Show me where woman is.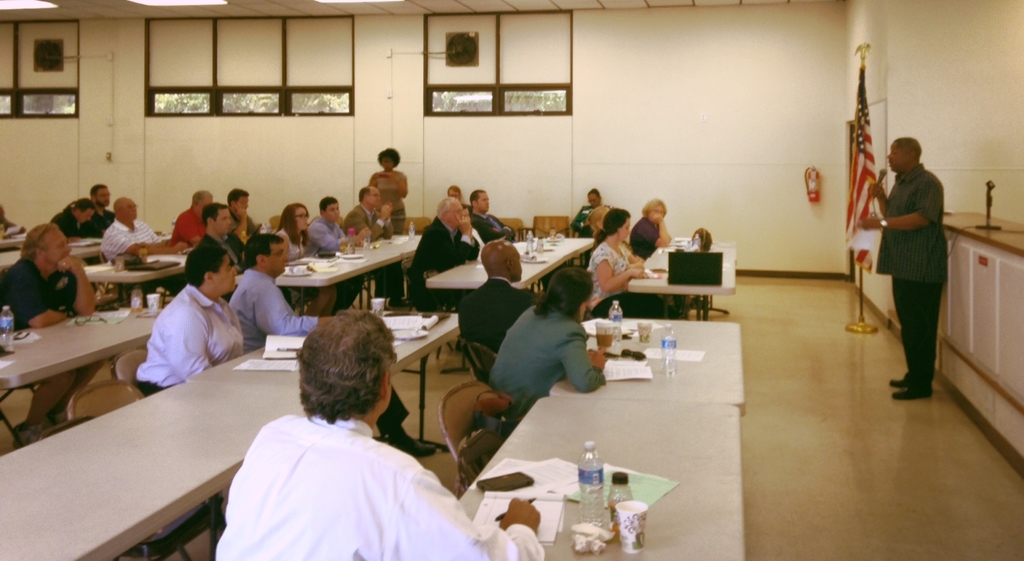
woman is at bbox=(464, 258, 615, 411).
